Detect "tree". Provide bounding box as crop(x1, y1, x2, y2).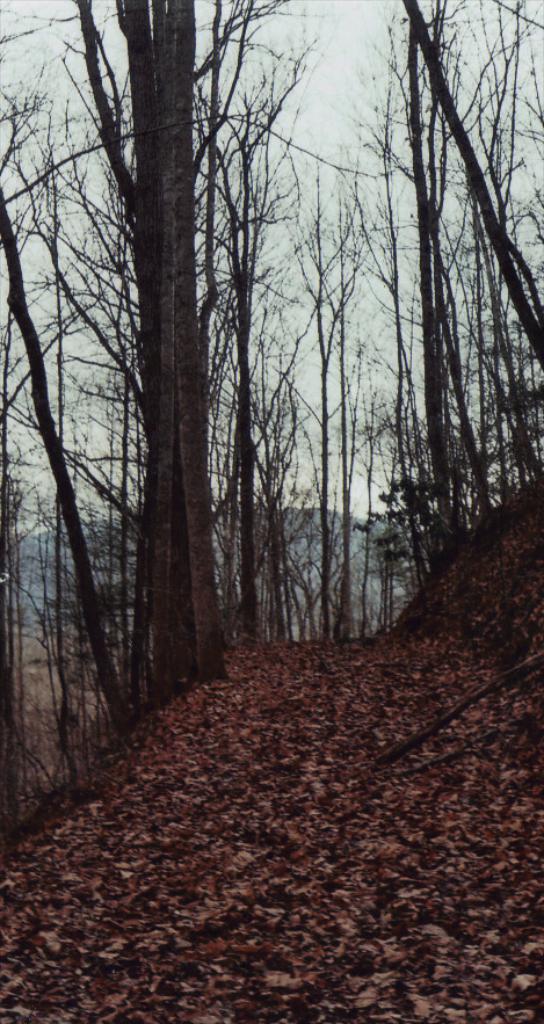
crop(336, 2, 543, 550).
